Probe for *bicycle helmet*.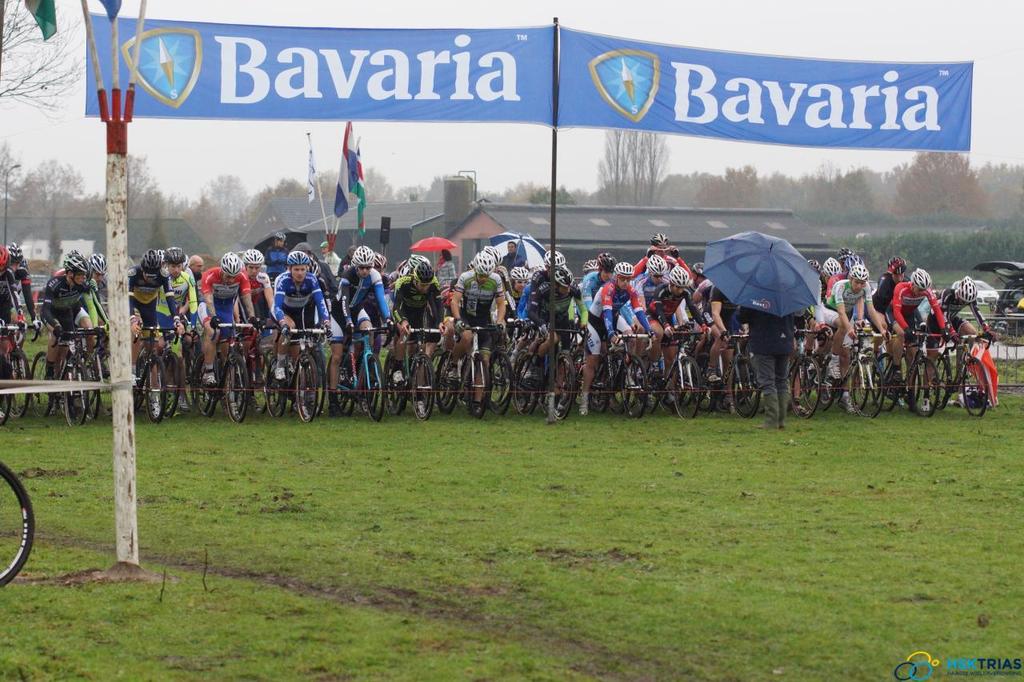
Probe result: Rect(646, 255, 665, 281).
